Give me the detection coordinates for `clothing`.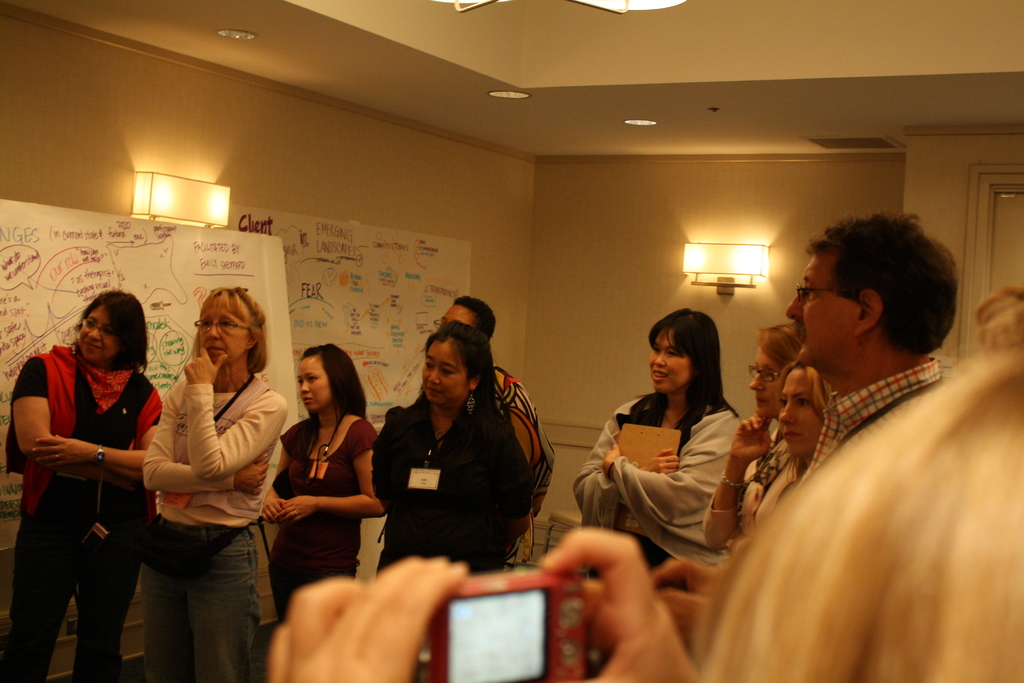
bbox=(801, 361, 937, 484).
